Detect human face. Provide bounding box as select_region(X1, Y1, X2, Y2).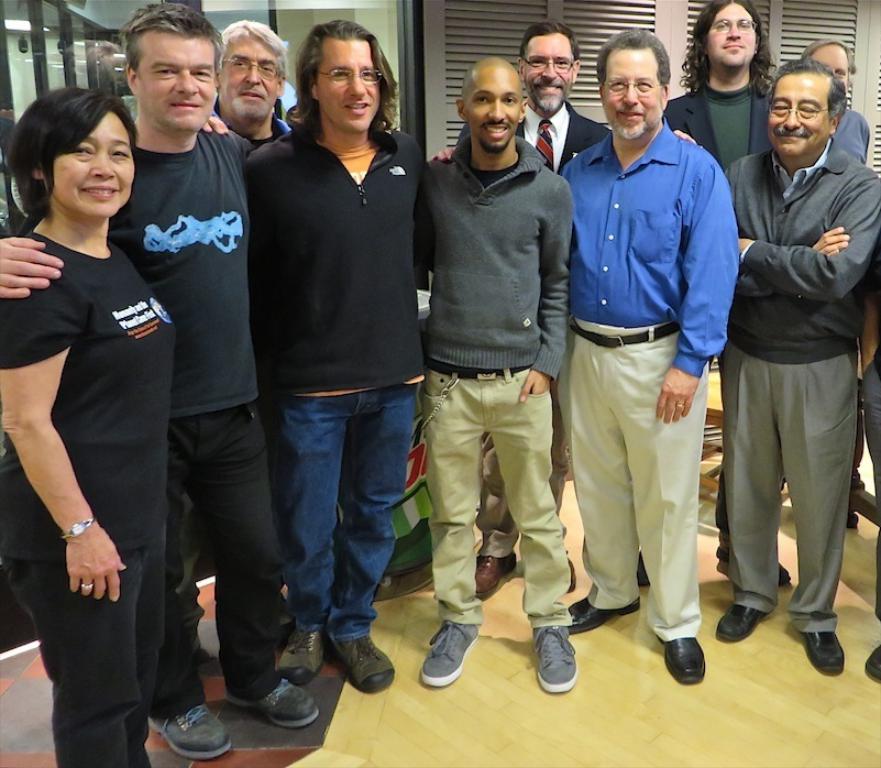
select_region(520, 37, 574, 119).
